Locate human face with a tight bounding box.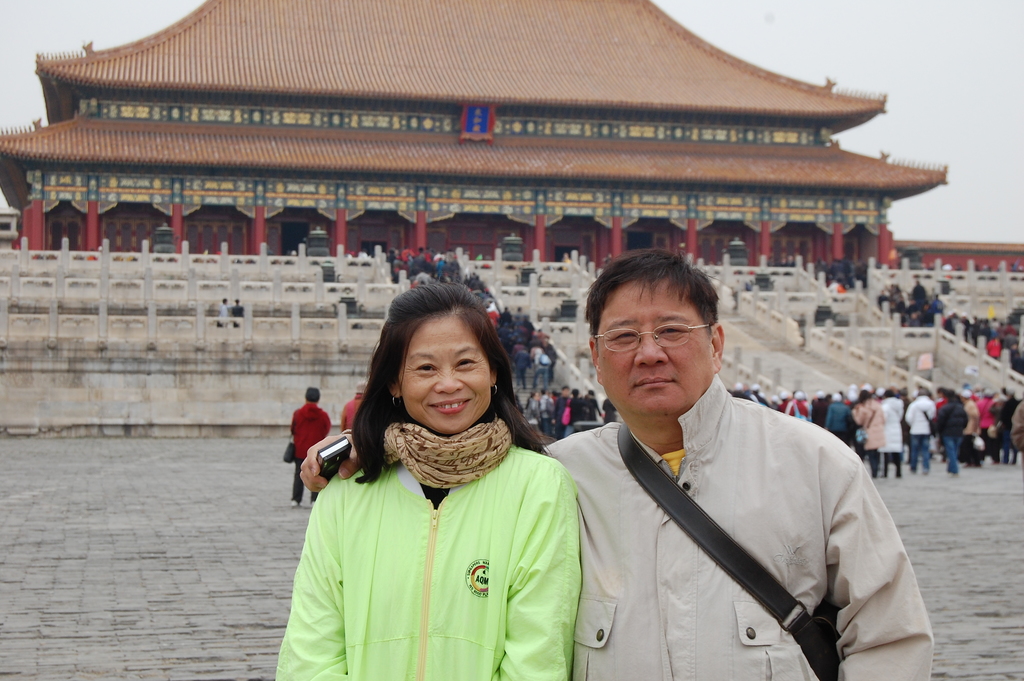
pyautogui.locateOnScreen(600, 281, 716, 418).
